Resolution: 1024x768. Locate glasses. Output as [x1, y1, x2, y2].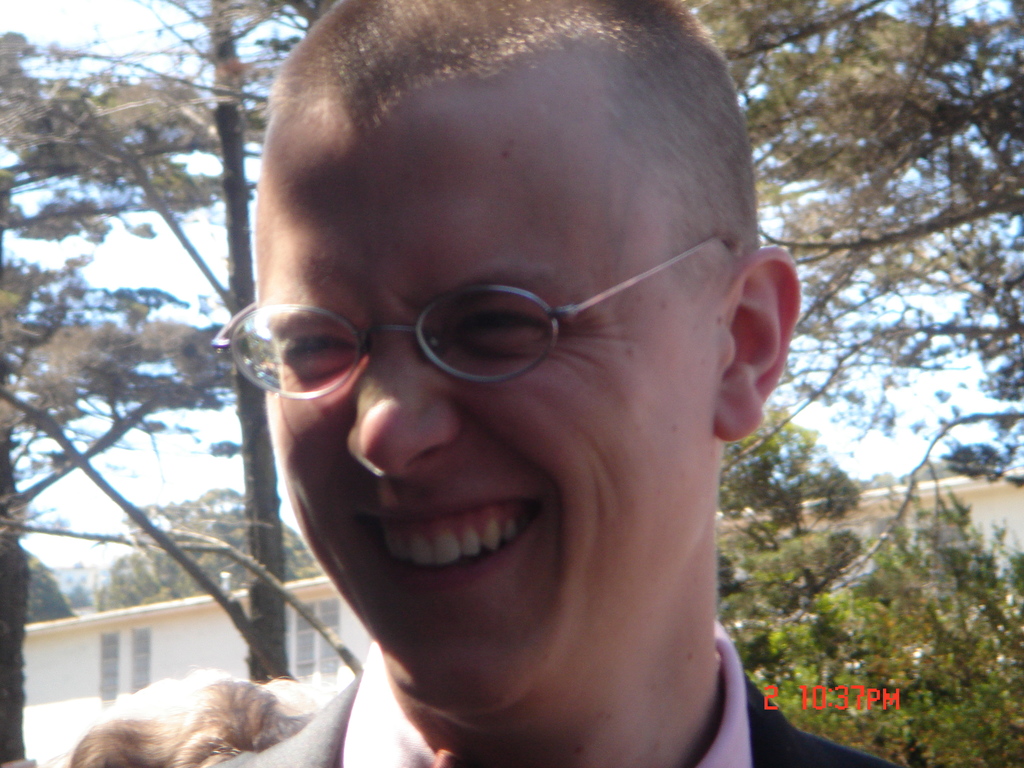
[223, 241, 714, 416].
